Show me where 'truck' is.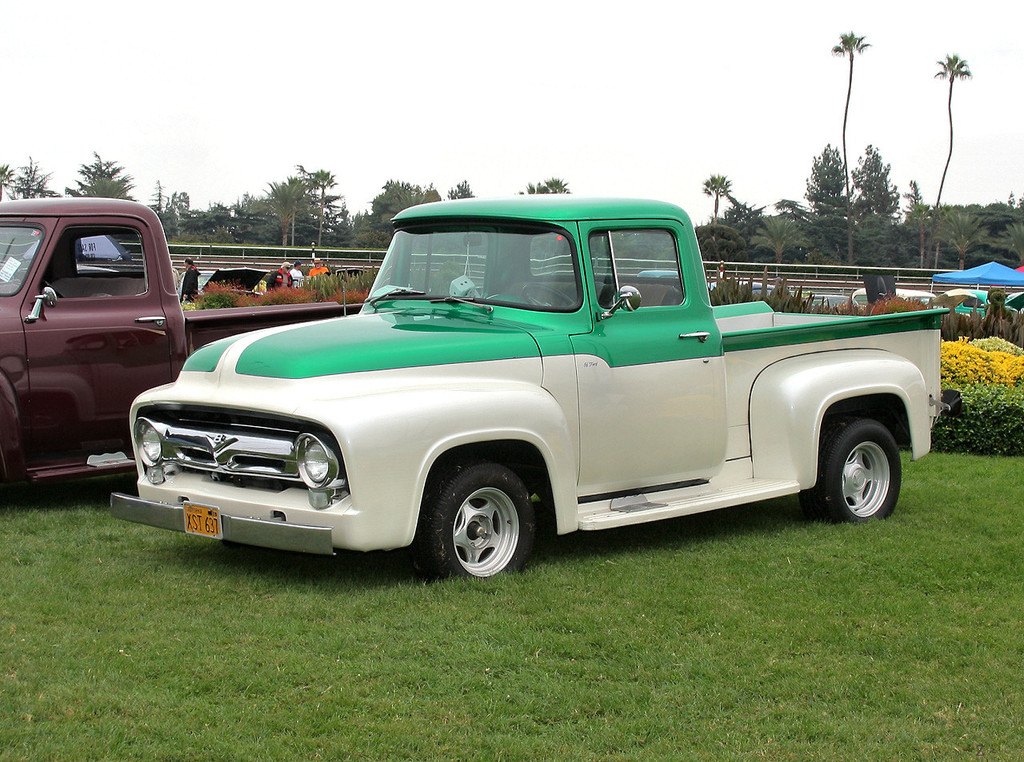
'truck' is at l=0, t=193, r=362, b=513.
